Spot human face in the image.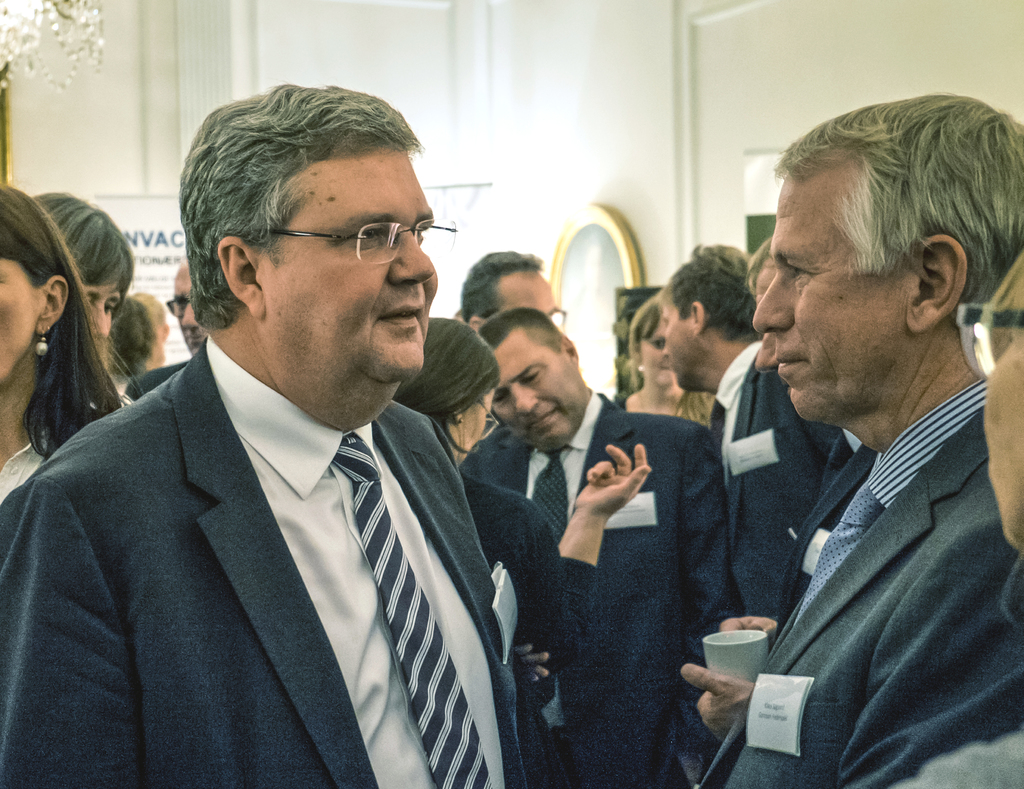
human face found at box(642, 315, 676, 392).
